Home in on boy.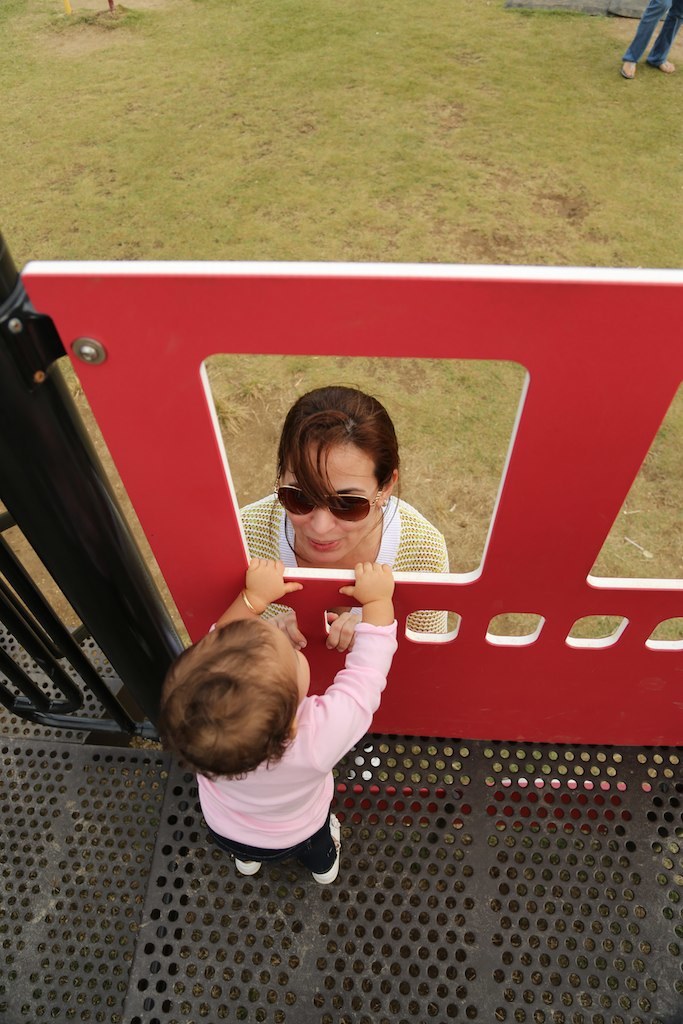
Homed in at (160, 509, 428, 888).
